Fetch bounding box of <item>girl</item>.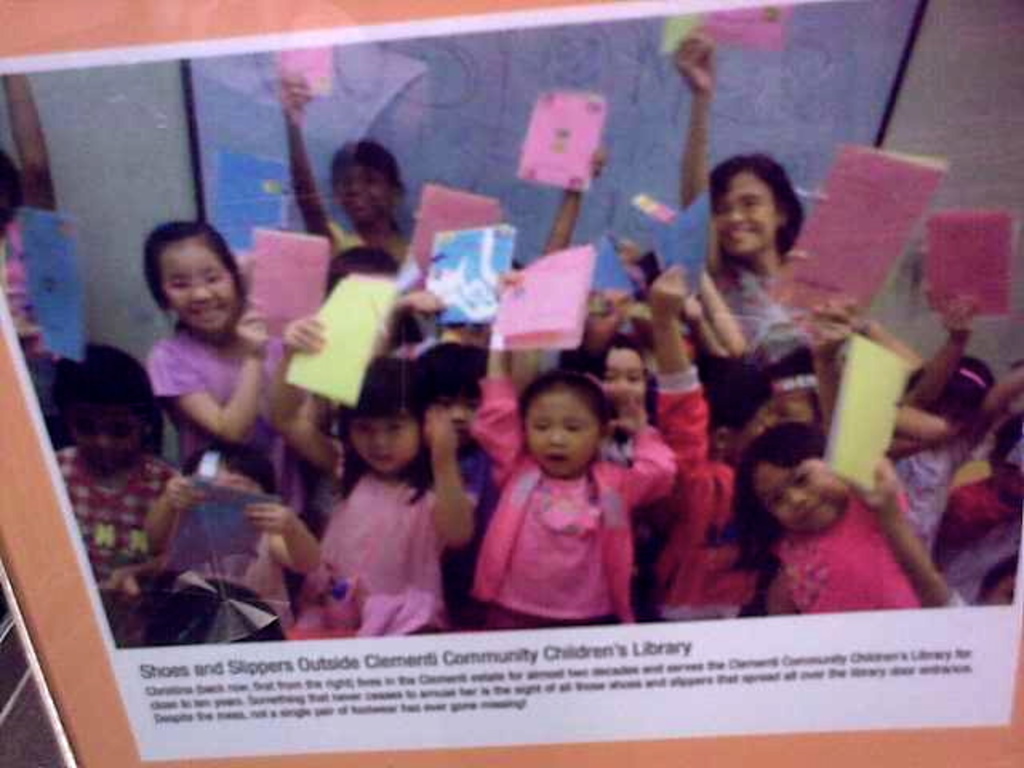
Bbox: Rect(478, 262, 677, 638).
